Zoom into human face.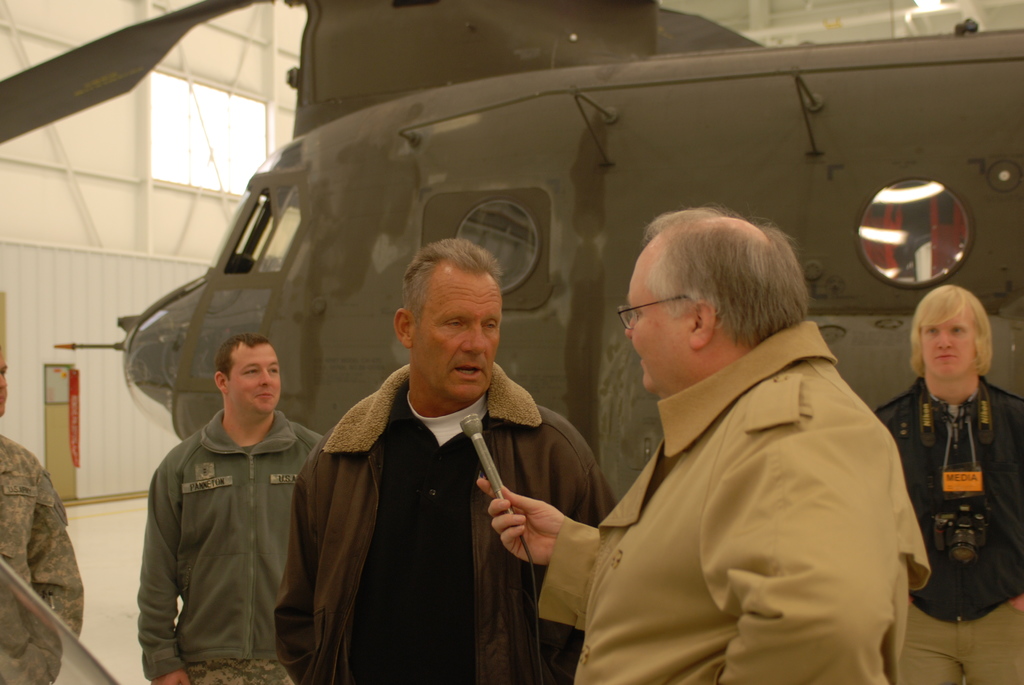
Zoom target: {"left": 922, "top": 313, "right": 976, "bottom": 380}.
